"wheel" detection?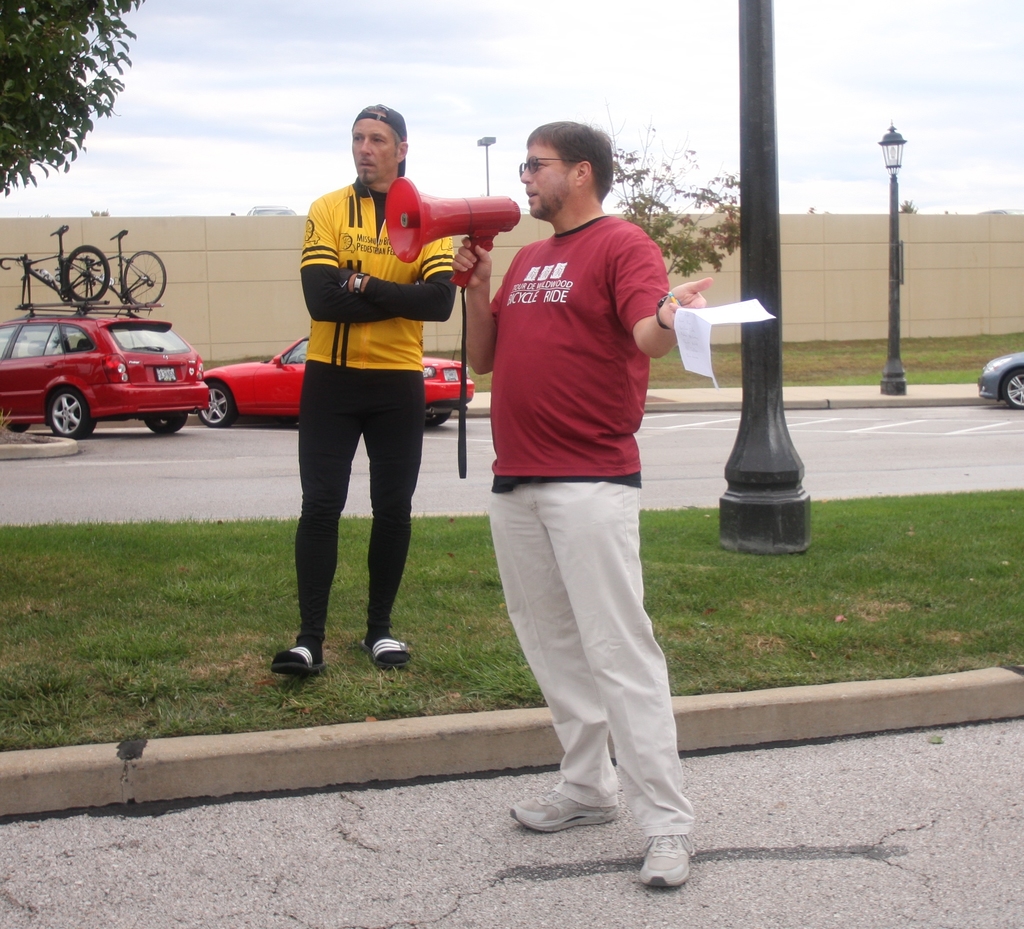
box=[125, 252, 166, 303]
